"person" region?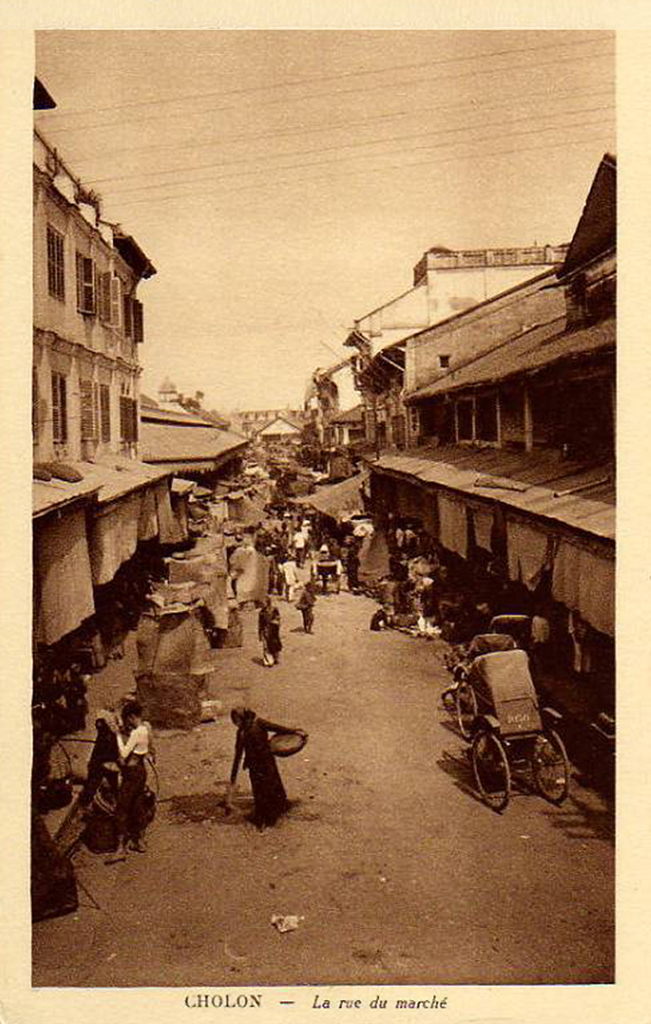
[292, 522, 306, 561]
